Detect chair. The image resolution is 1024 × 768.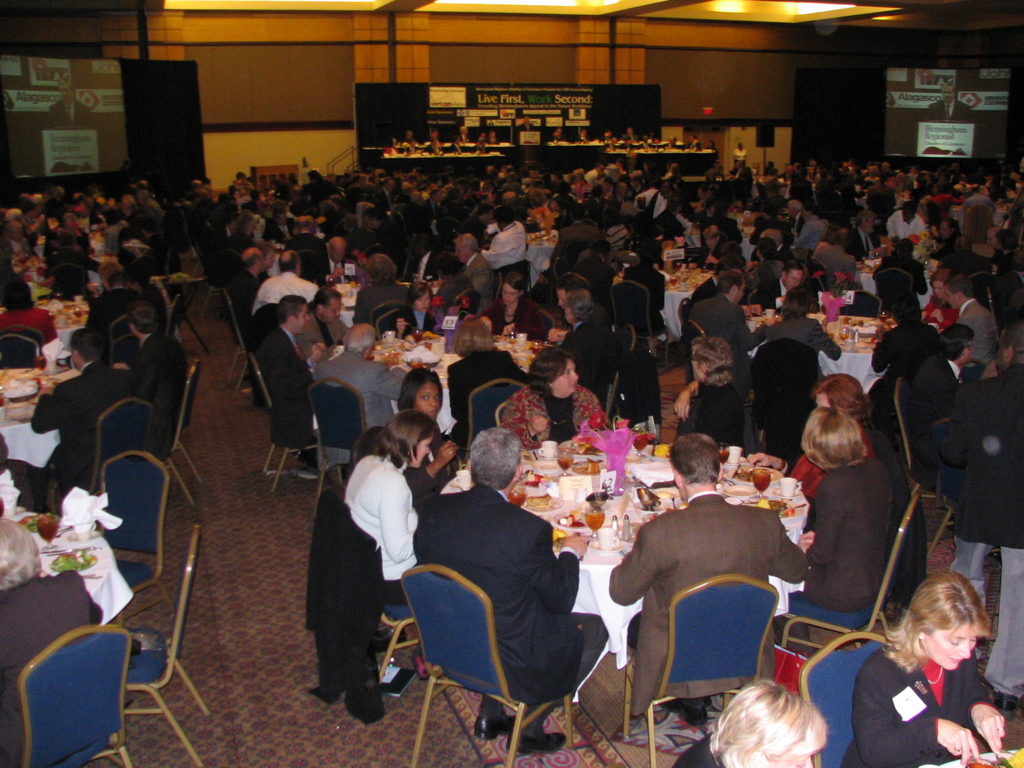
box=[620, 573, 779, 767].
